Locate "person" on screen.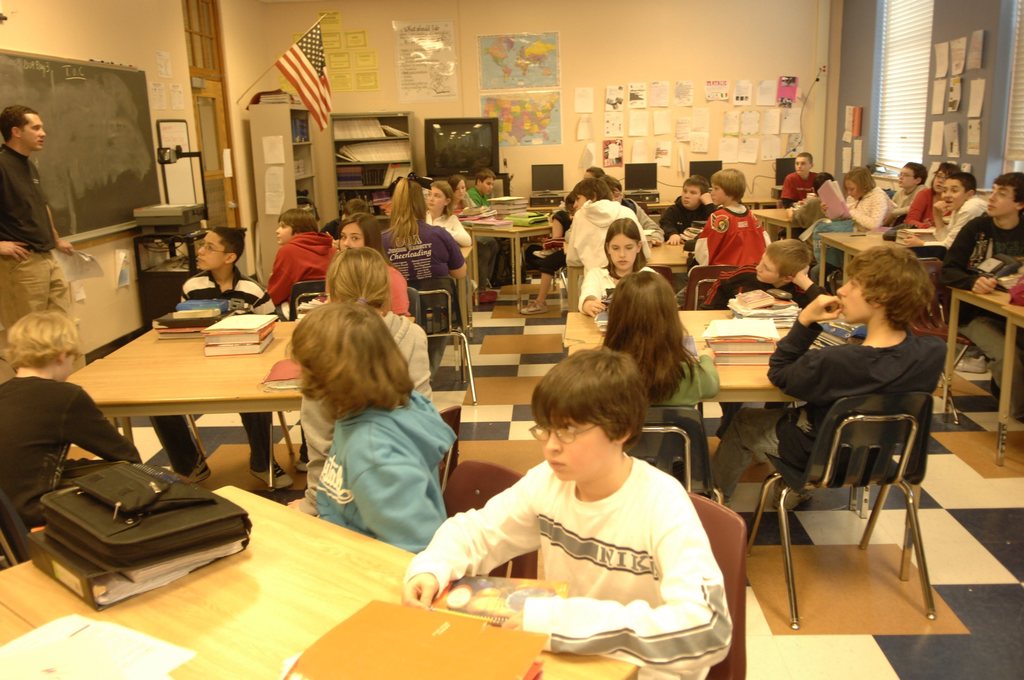
On screen at (661, 172, 717, 266).
